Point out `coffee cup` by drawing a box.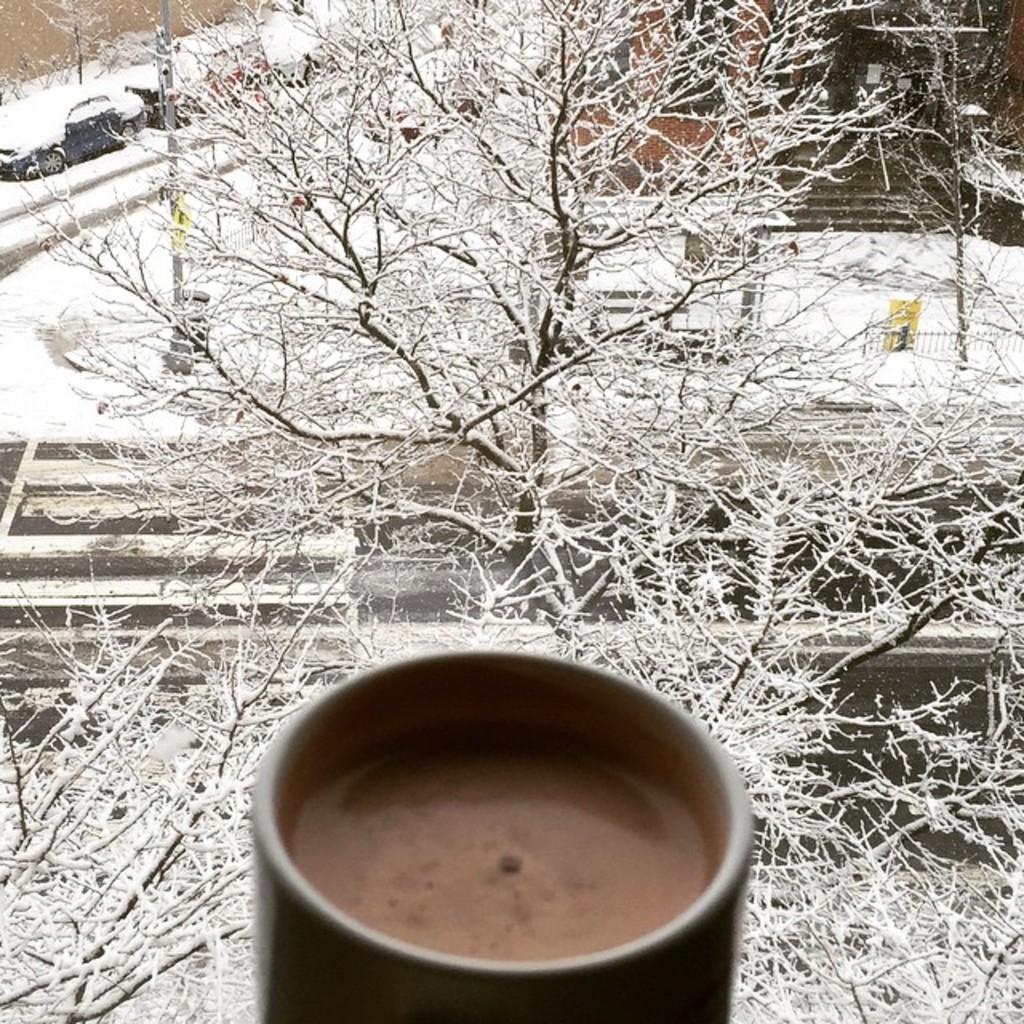
pyautogui.locateOnScreen(248, 643, 758, 1022).
